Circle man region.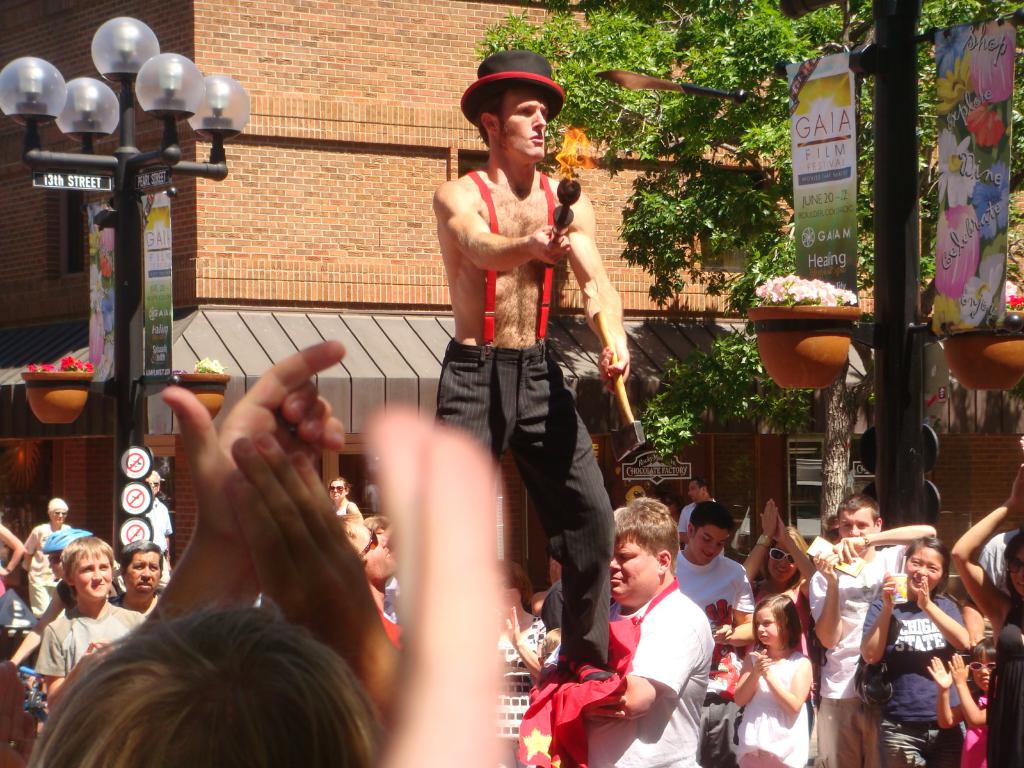
Region: detection(541, 499, 718, 767).
